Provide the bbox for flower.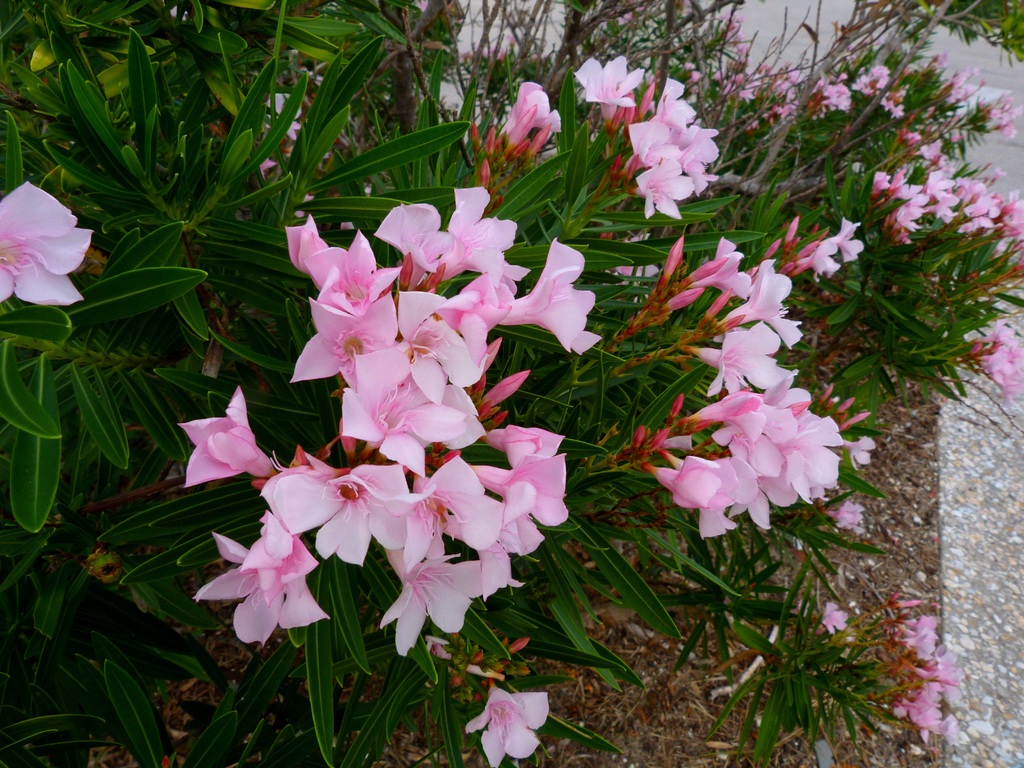
bbox=(837, 217, 865, 264).
